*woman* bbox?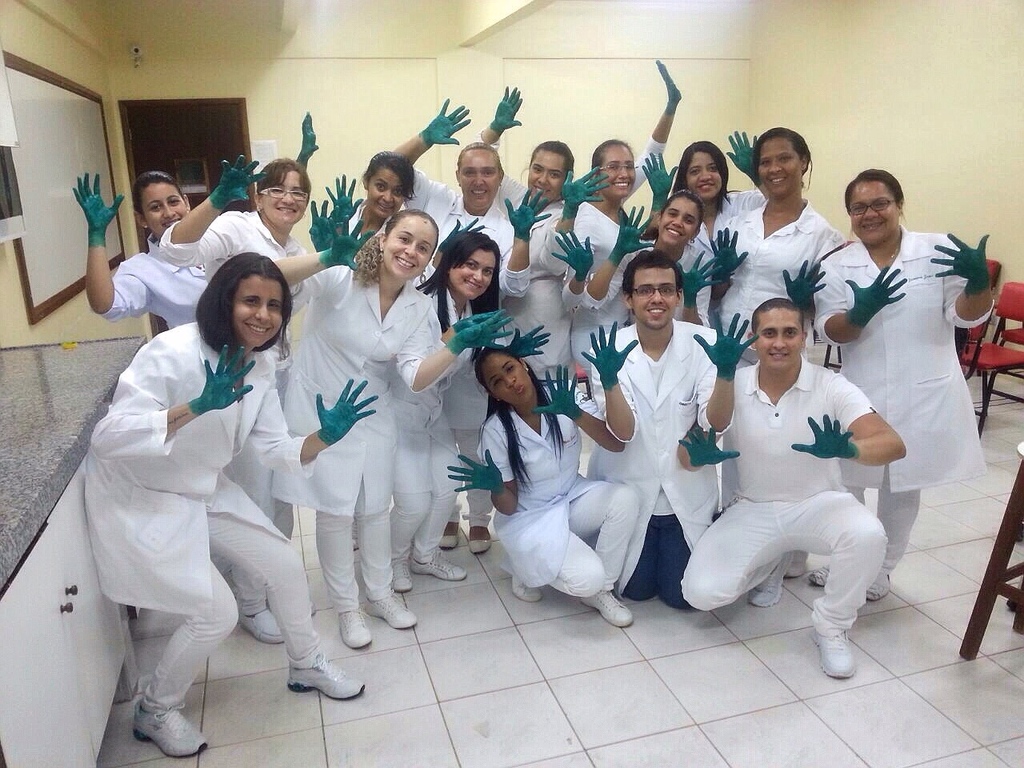
(left=402, top=98, right=554, bottom=306)
